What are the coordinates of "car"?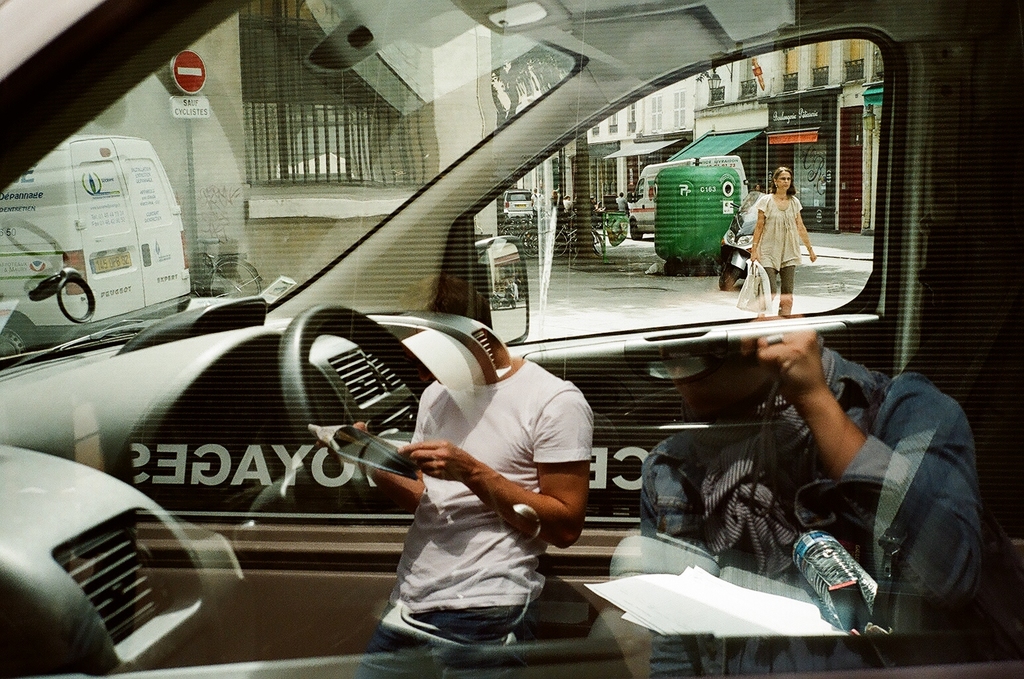
select_region(0, 0, 1023, 678).
